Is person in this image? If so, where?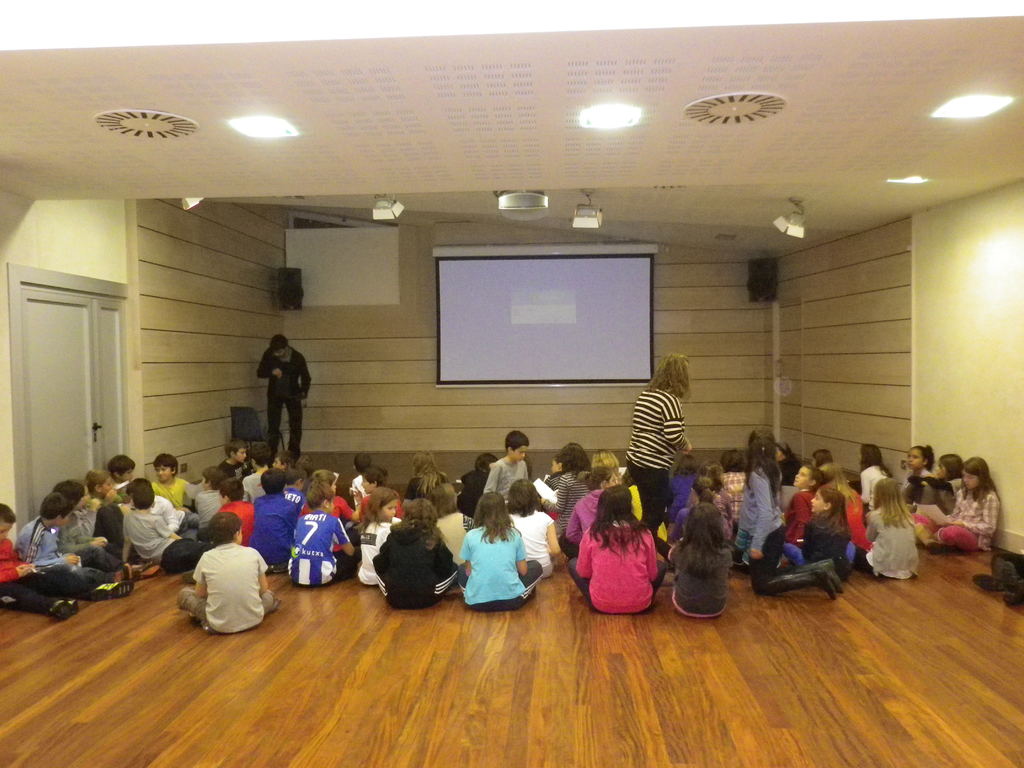
Yes, at [x1=373, y1=499, x2=459, y2=611].
